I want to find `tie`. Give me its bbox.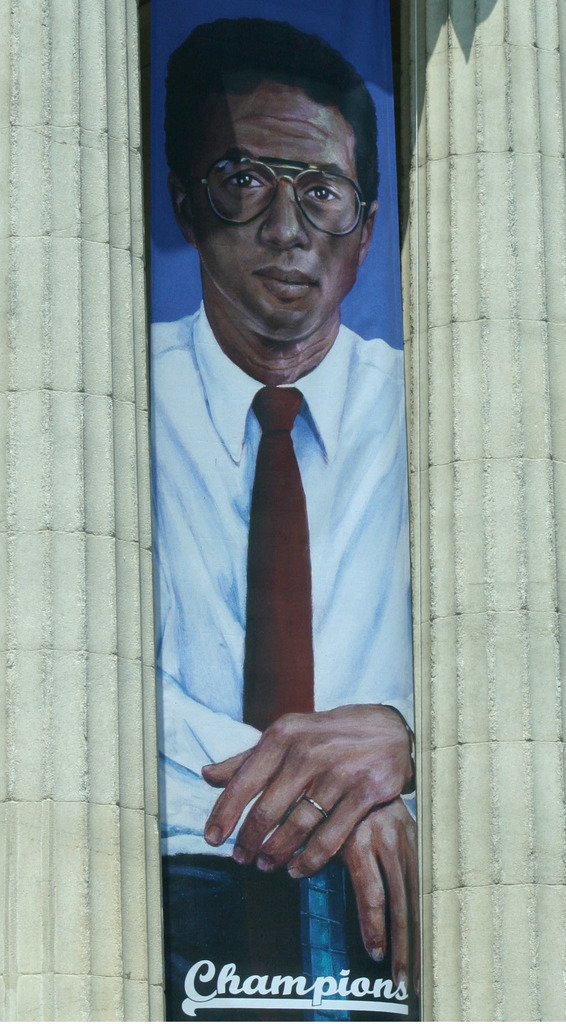
BBox(245, 383, 318, 725).
